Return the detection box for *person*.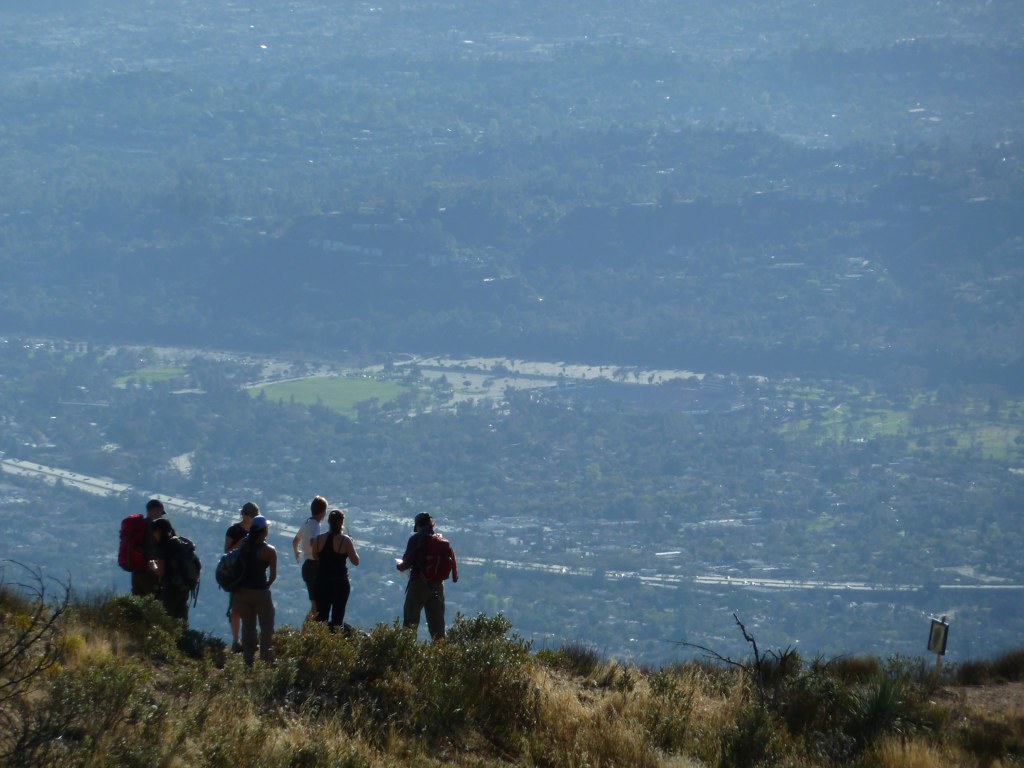
box(303, 505, 362, 636).
